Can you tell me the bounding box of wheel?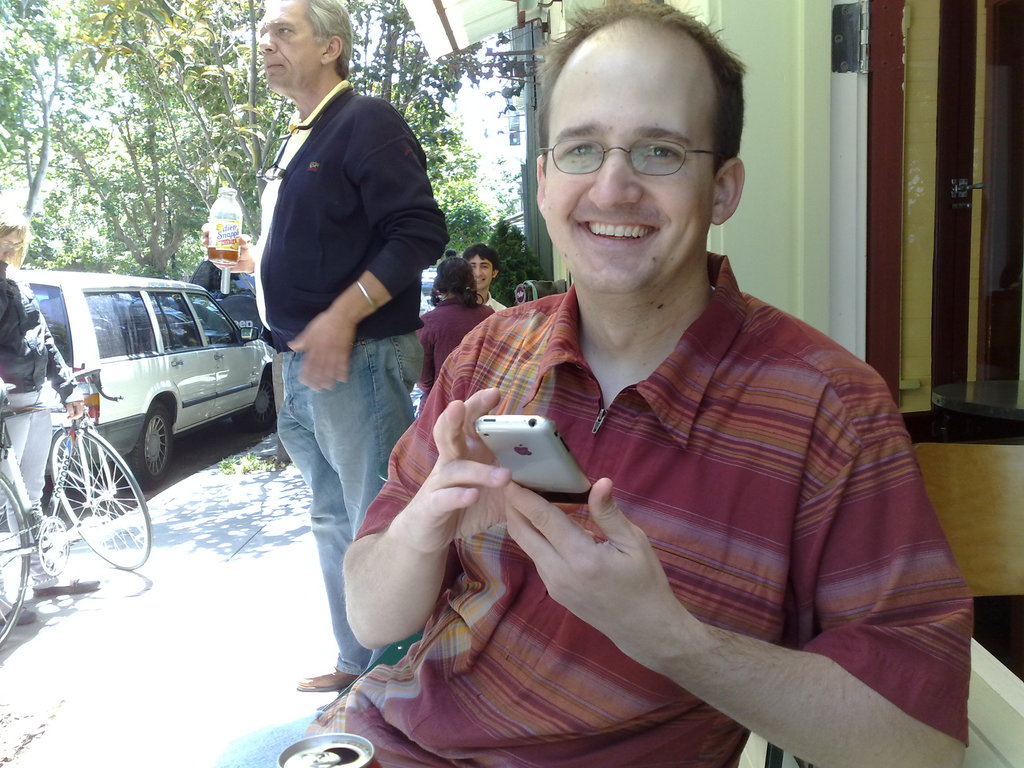
rect(230, 373, 279, 440).
